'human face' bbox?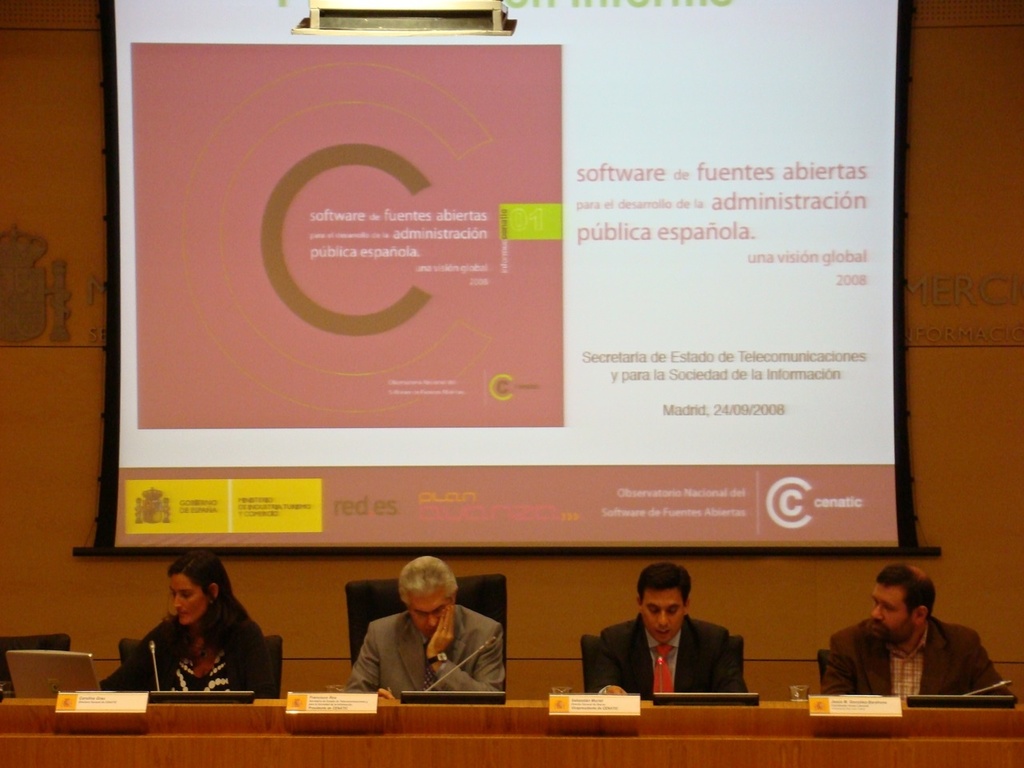
(x1=867, y1=583, x2=918, y2=646)
